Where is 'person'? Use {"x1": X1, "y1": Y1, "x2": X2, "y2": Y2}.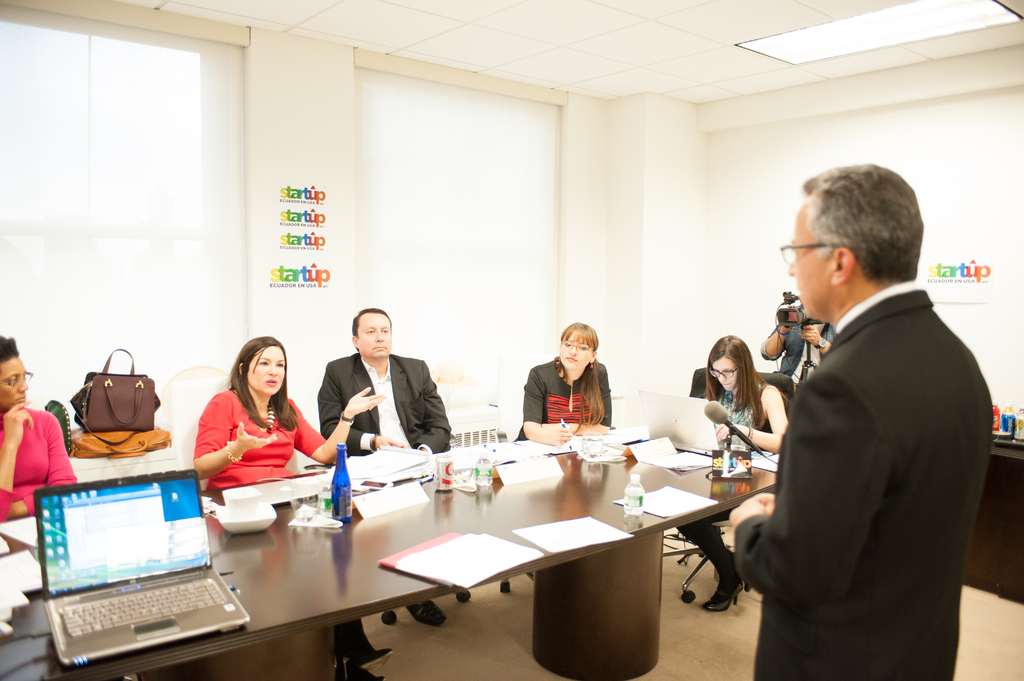
{"x1": 320, "y1": 307, "x2": 454, "y2": 631}.
